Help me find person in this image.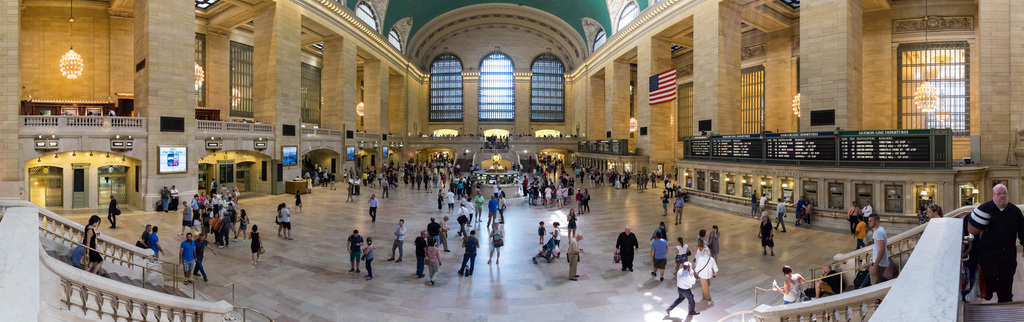
Found it: select_region(671, 237, 689, 279).
